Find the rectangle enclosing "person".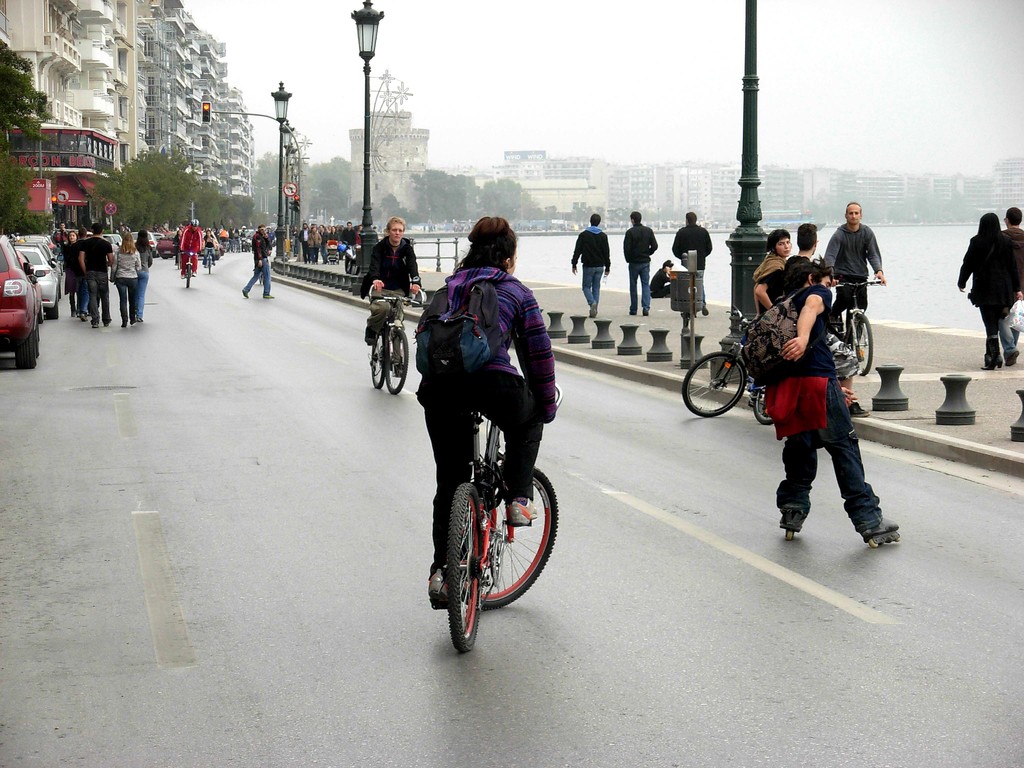
{"left": 171, "top": 228, "right": 182, "bottom": 262}.
